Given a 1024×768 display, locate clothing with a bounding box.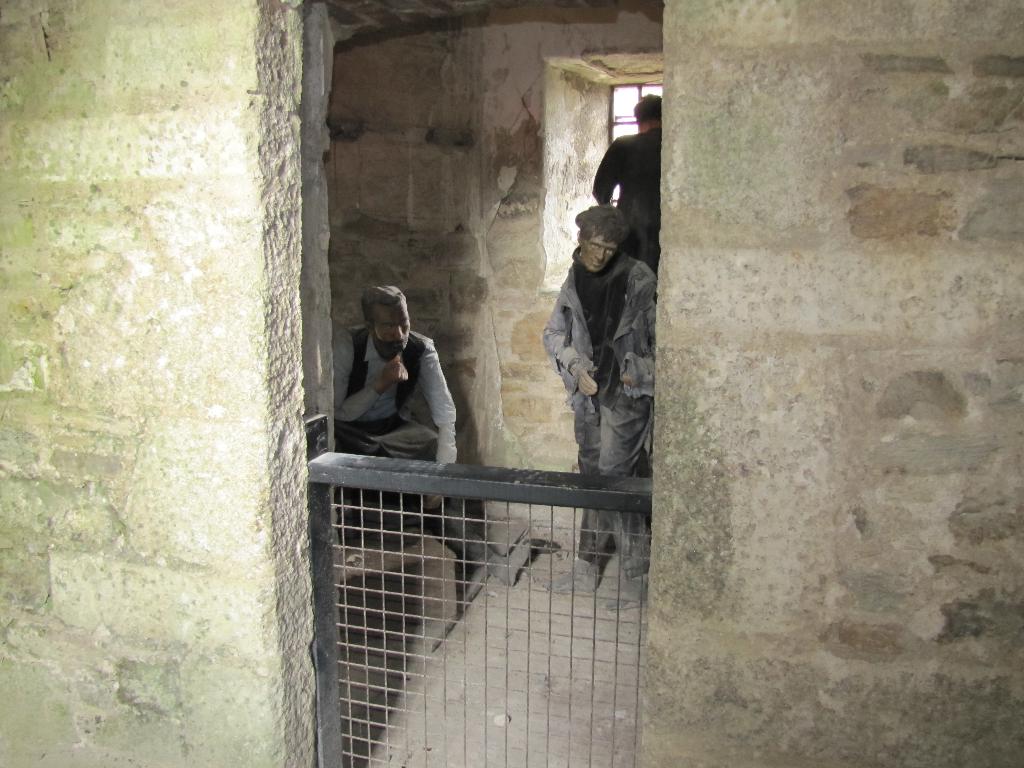
Located: x1=590, y1=121, x2=661, y2=265.
